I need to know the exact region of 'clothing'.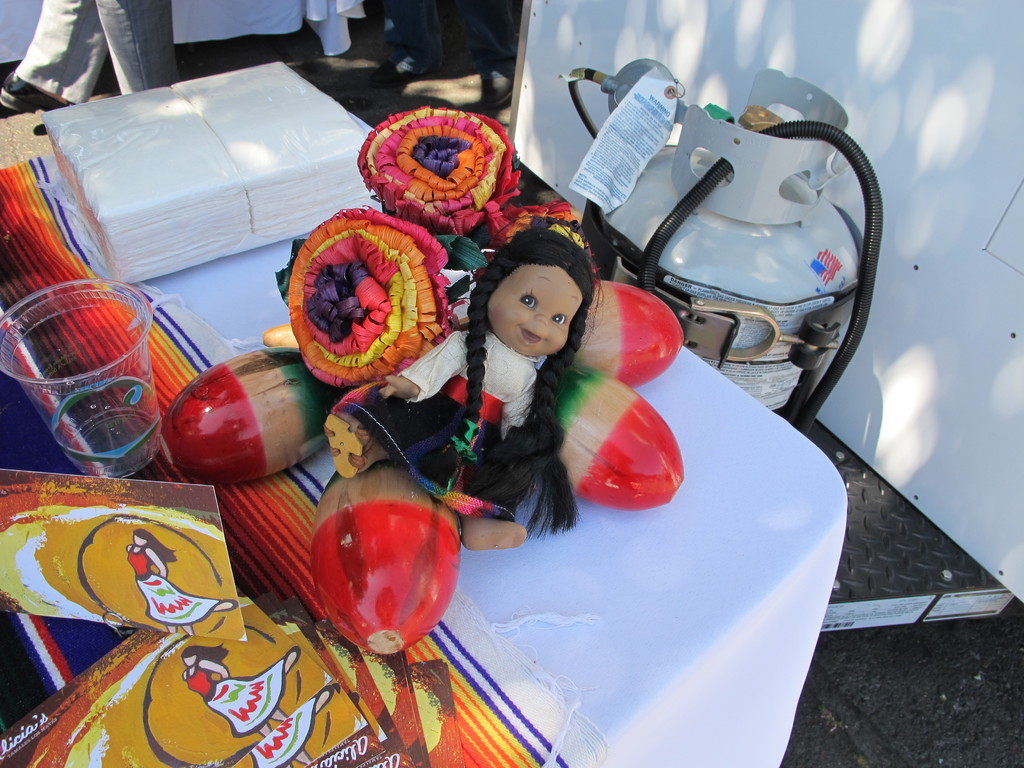
Region: bbox(187, 651, 283, 741).
